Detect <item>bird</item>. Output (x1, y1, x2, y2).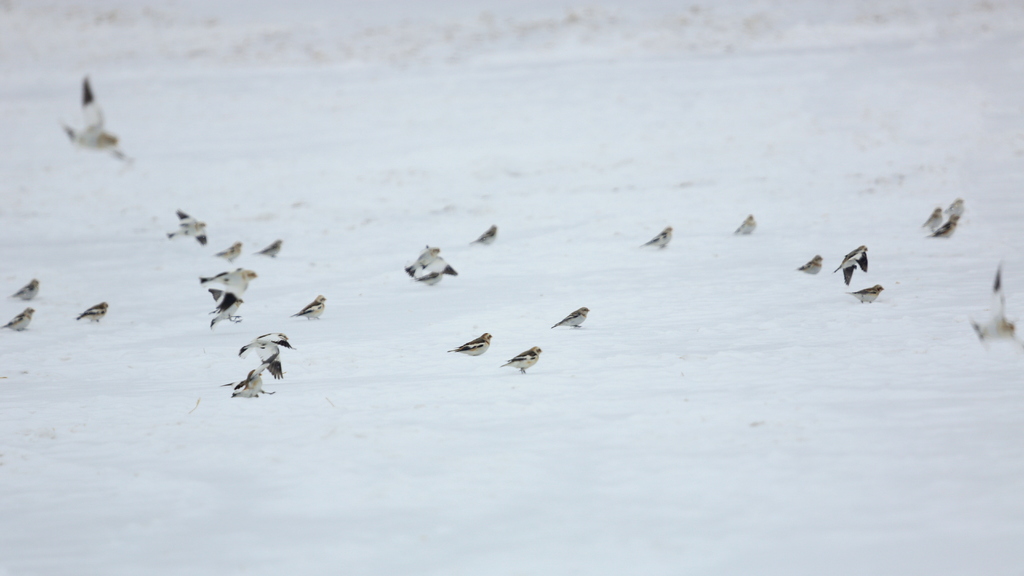
(253, 238, 282, 259).
